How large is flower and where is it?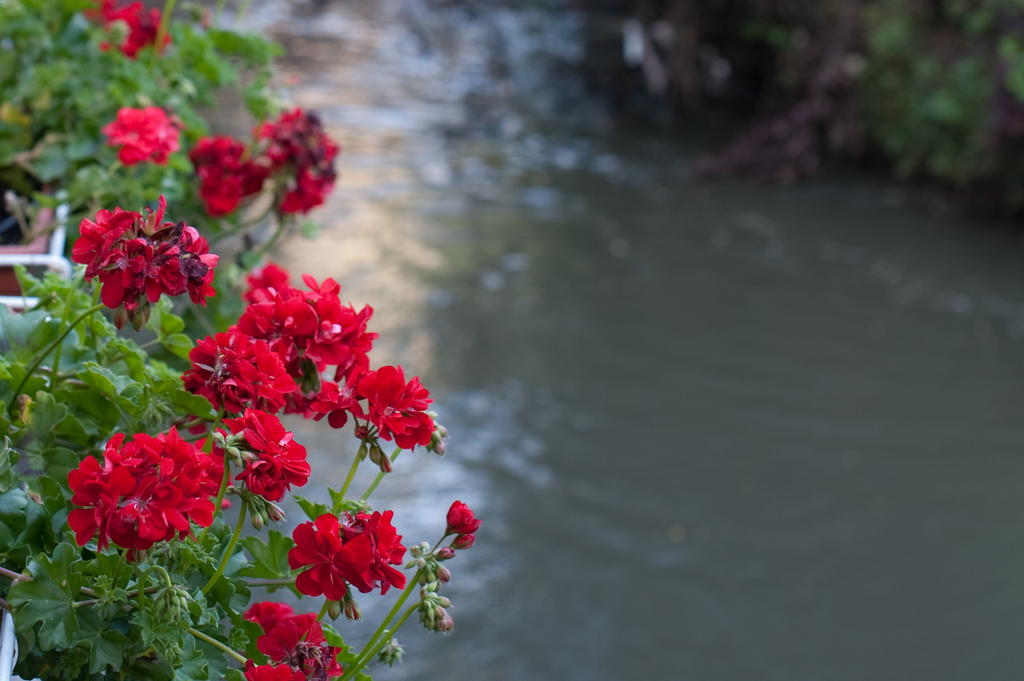
Bounding box: region(172, 260, 389, 499).
